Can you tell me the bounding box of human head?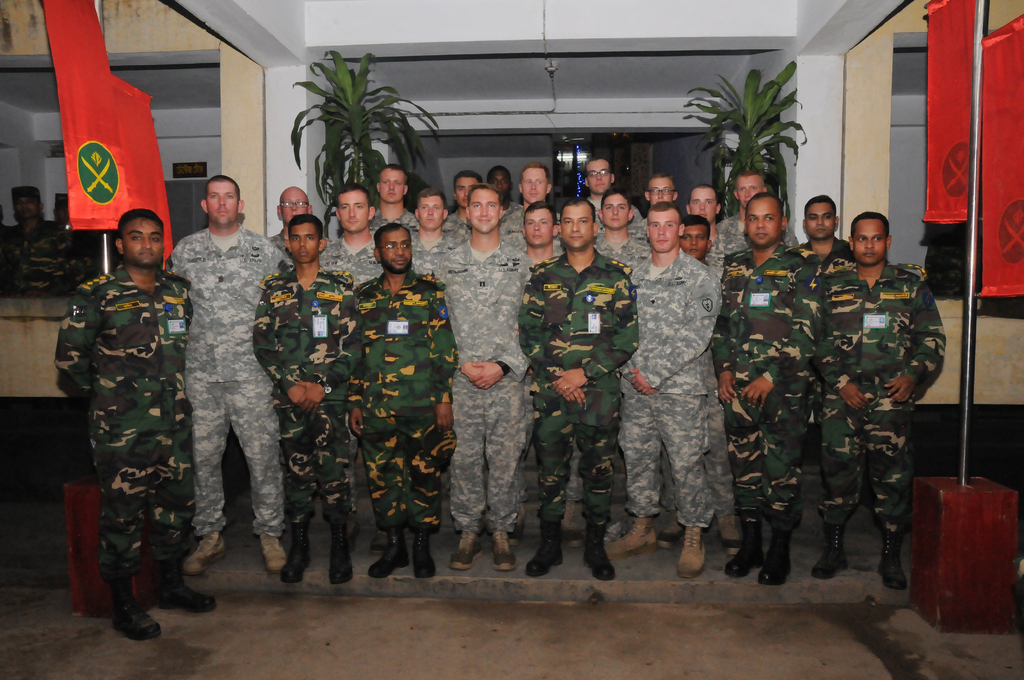
bbox(413, 188, 450, 232).
